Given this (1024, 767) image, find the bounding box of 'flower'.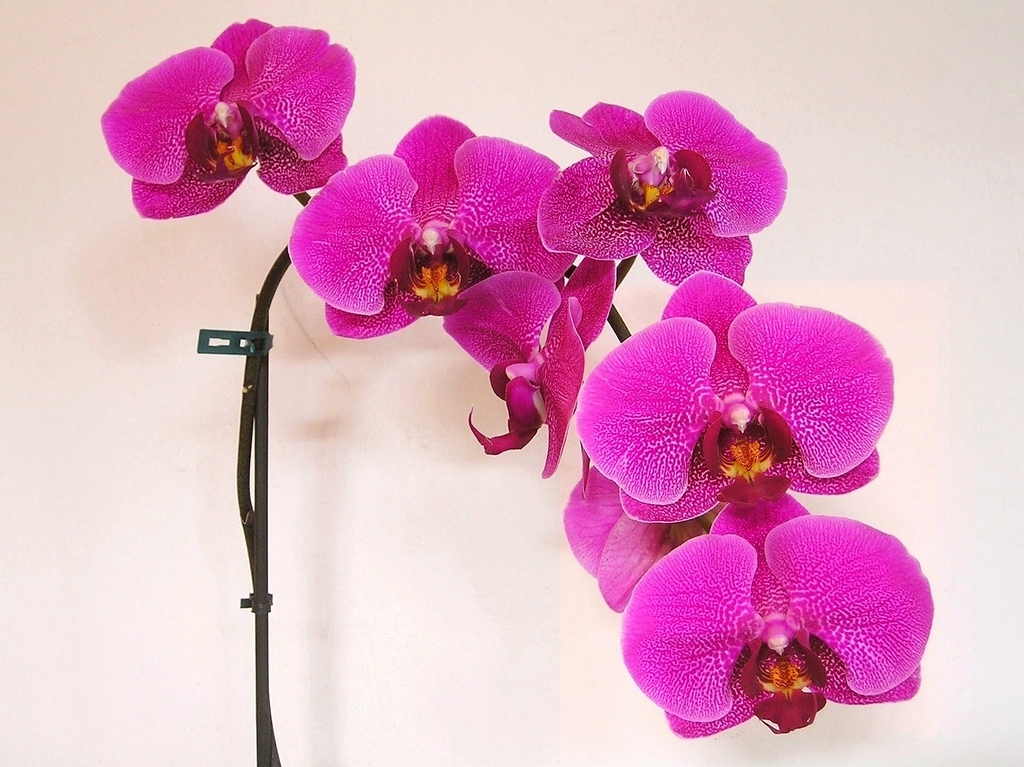
98,17,345,226.
